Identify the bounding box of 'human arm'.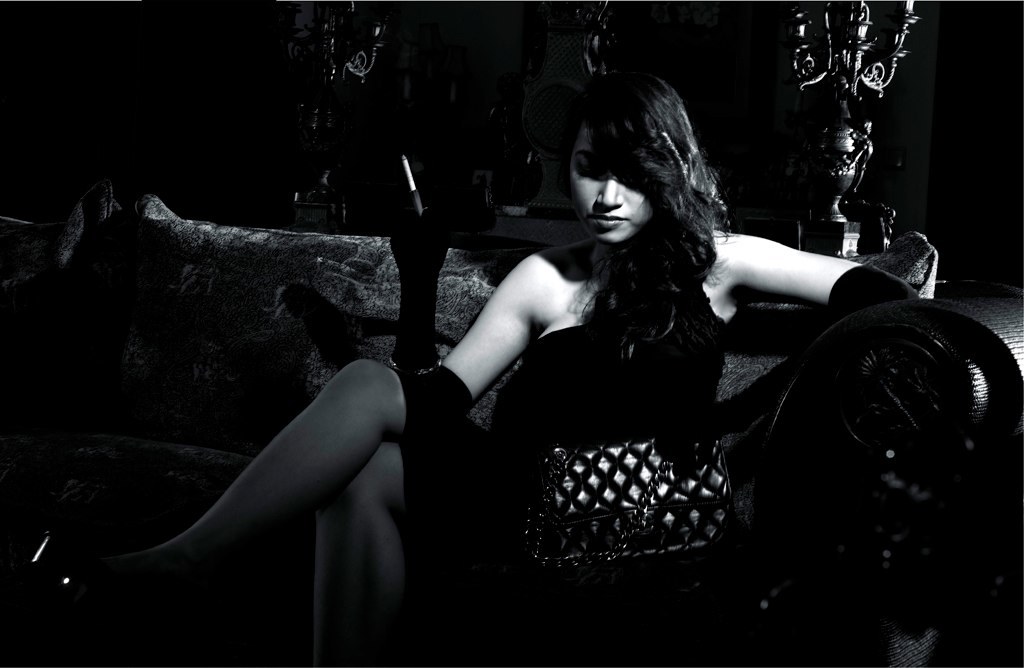
x1=730, y1=249, x2=978, y2=374.
